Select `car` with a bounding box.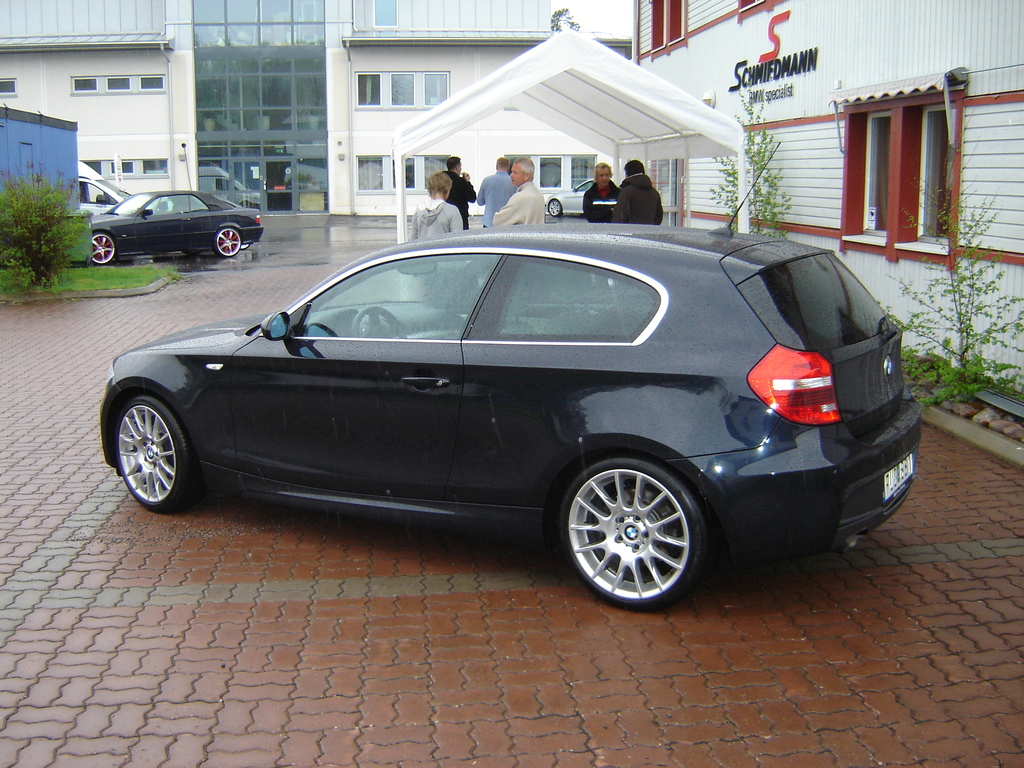
148/199/252/252.
